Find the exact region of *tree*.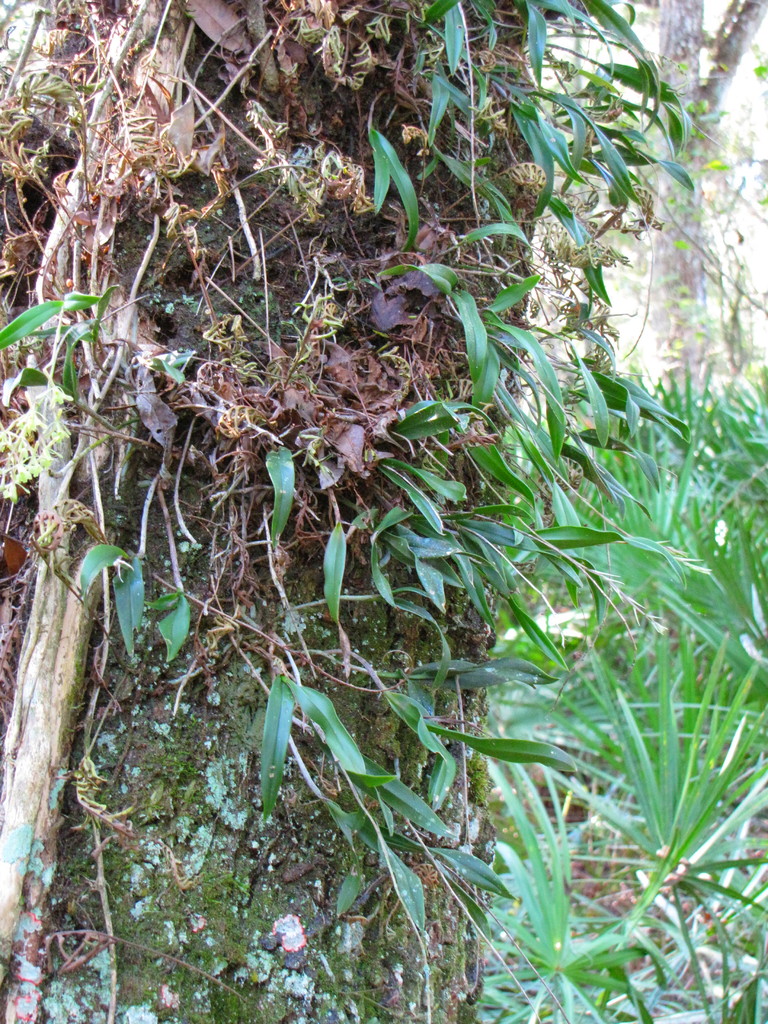
Exact region: x1=610, y1=0, x2=767, y2=403.
